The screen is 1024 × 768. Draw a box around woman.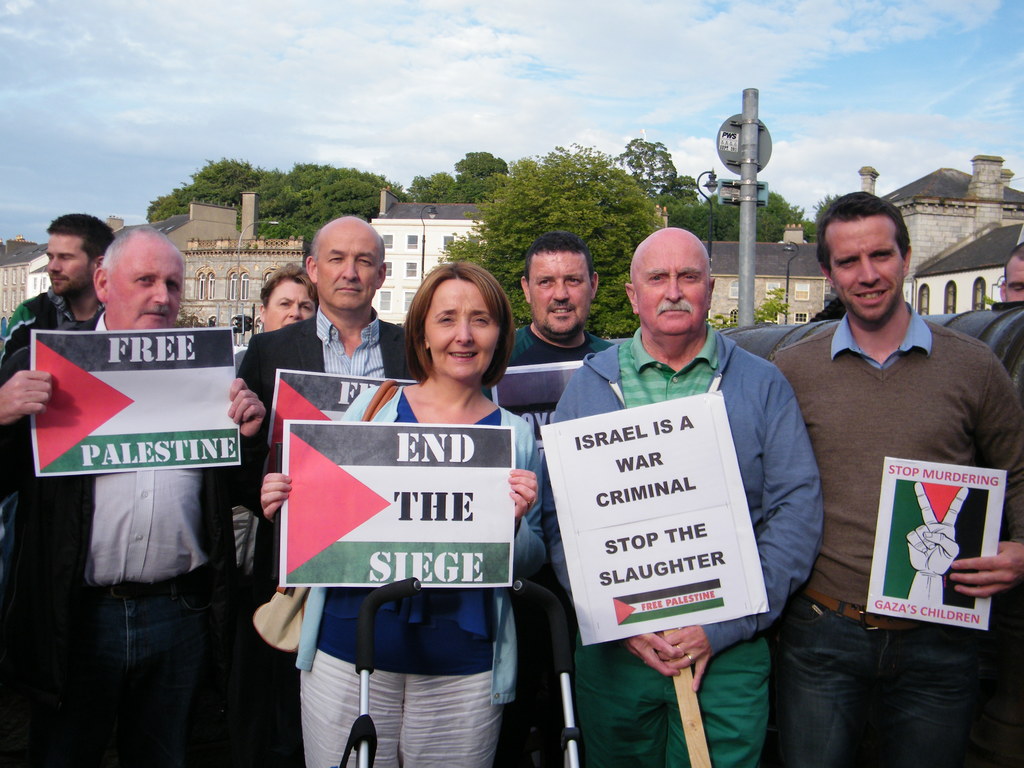
[x1=294, y1=245, x2=541, y2=746].
